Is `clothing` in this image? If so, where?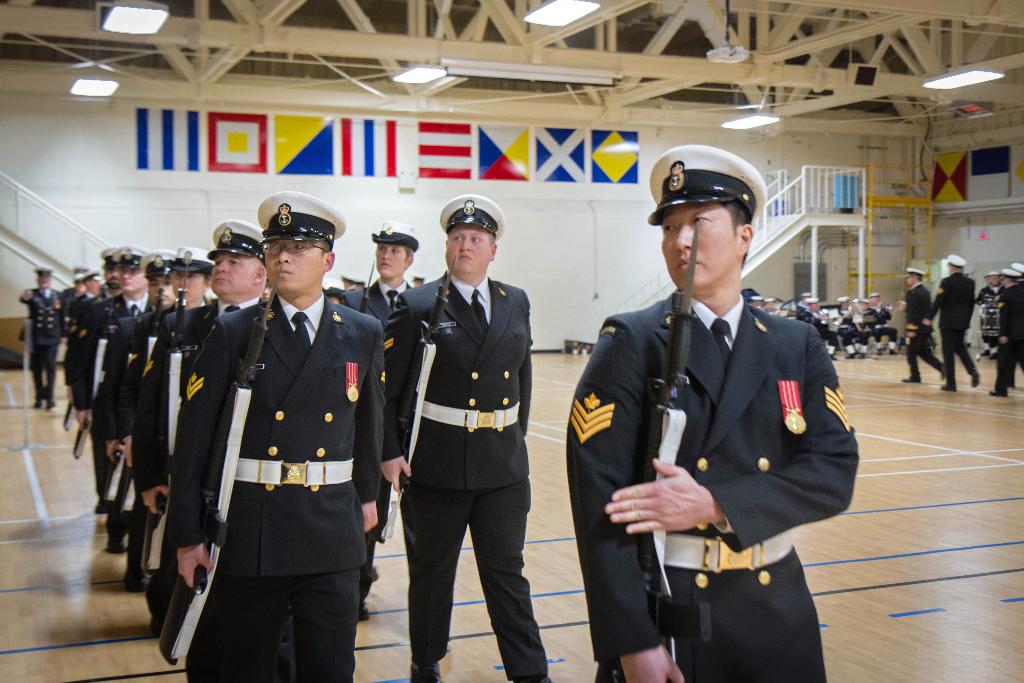
Yes, at detection(169, 294, 395, 682).
